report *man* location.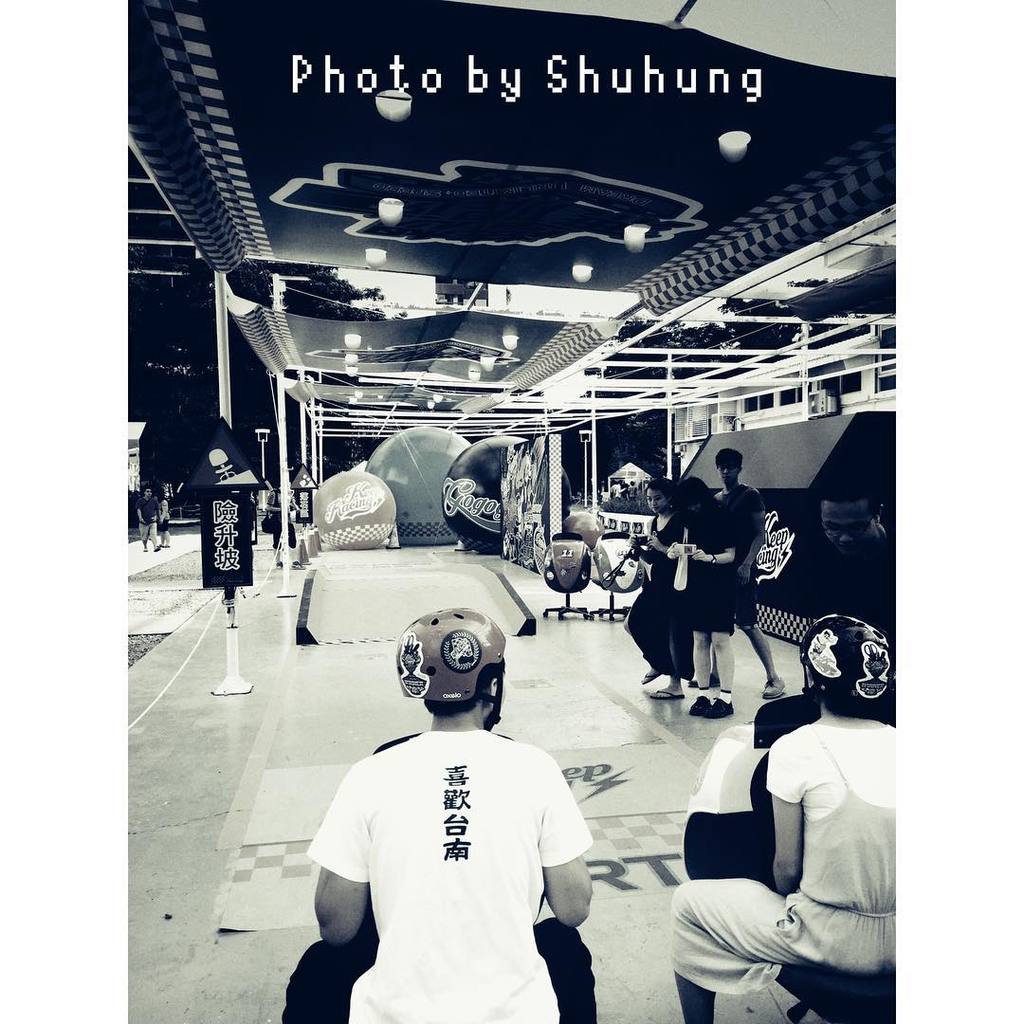
Report: select_region(267, 479, 298, 569).
